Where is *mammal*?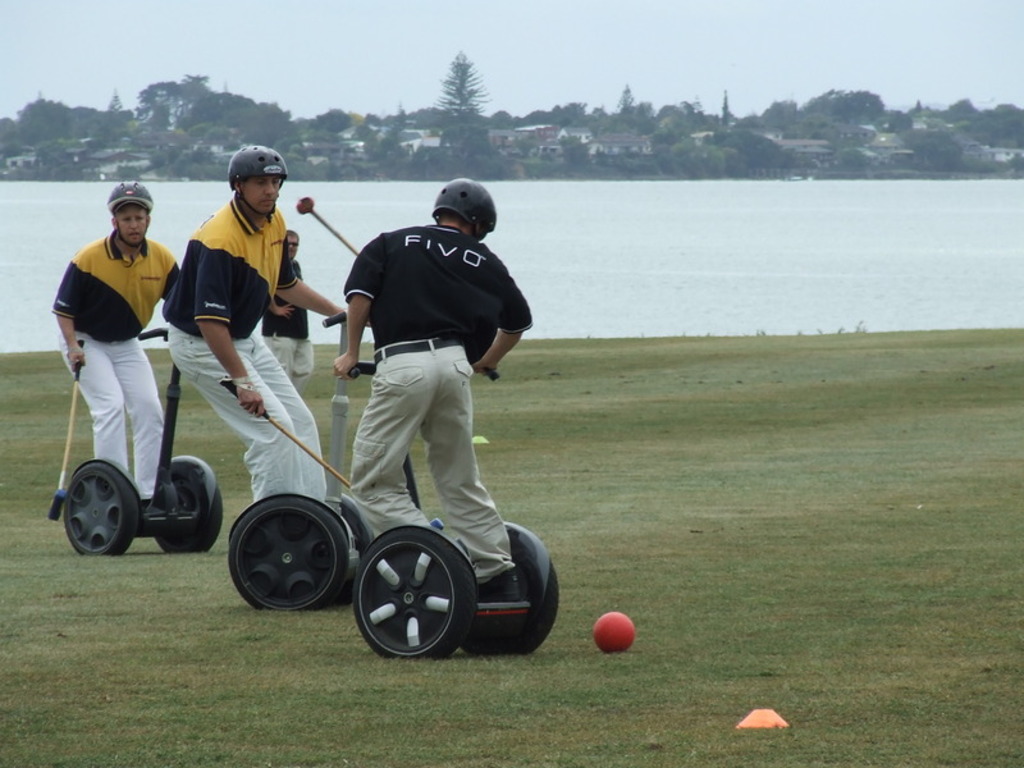
box=[334, 179, 532, 598].
